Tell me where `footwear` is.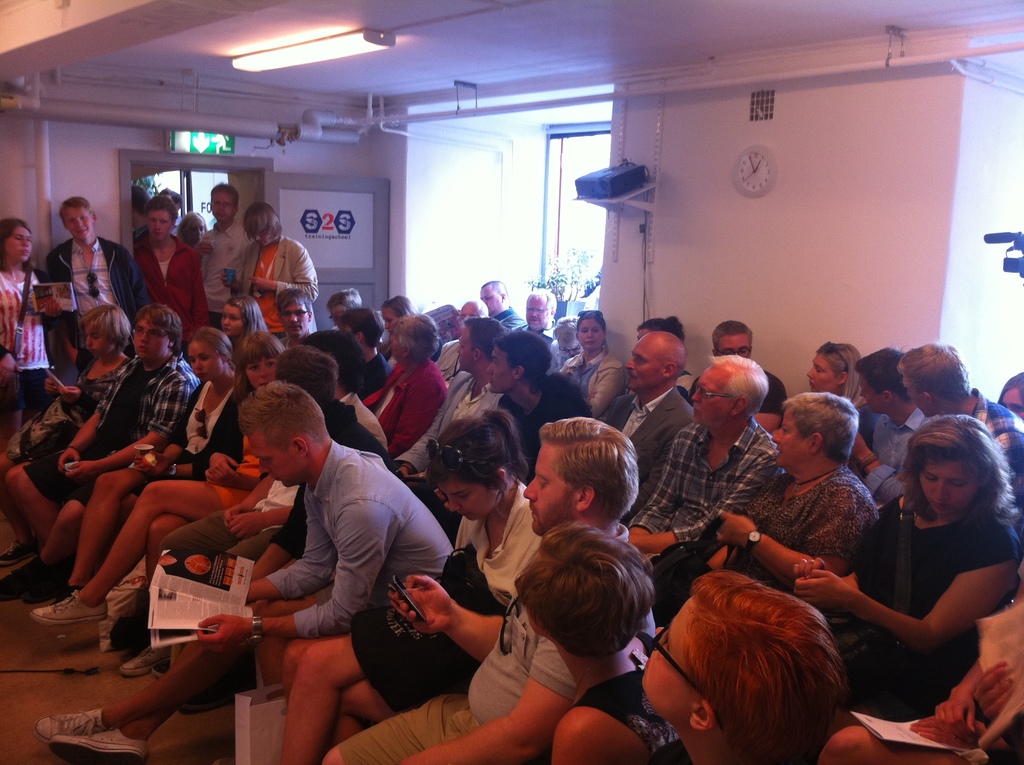
`footwear` is at (x1=0, y1=532, x2=32, y2=564).
